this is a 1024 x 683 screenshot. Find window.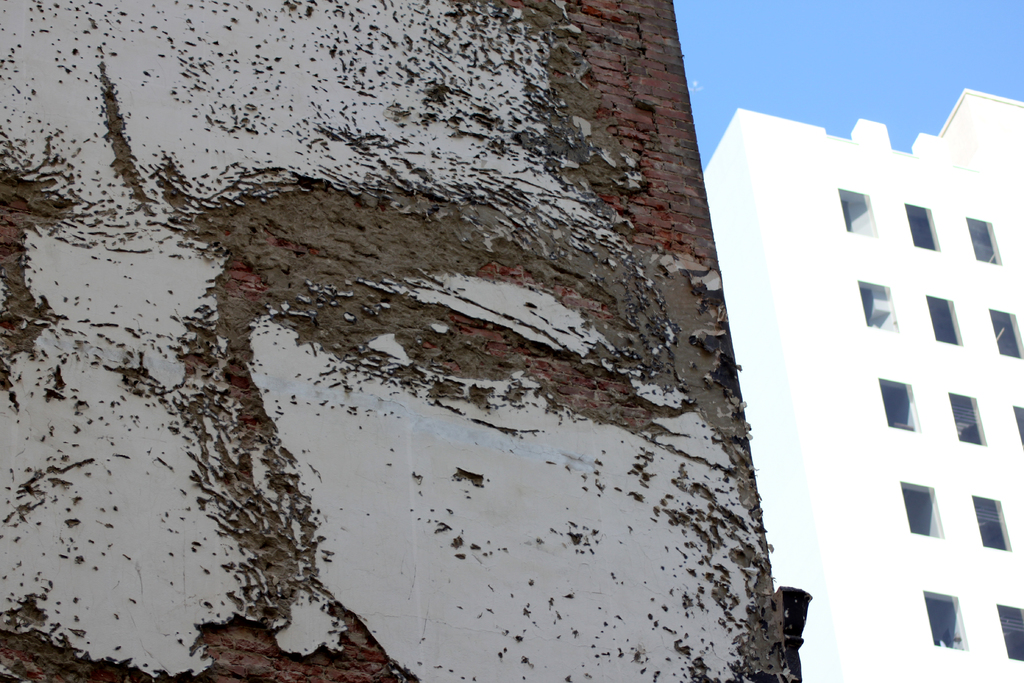
Bounding box: <box>1011,403,1023,456</box>.
